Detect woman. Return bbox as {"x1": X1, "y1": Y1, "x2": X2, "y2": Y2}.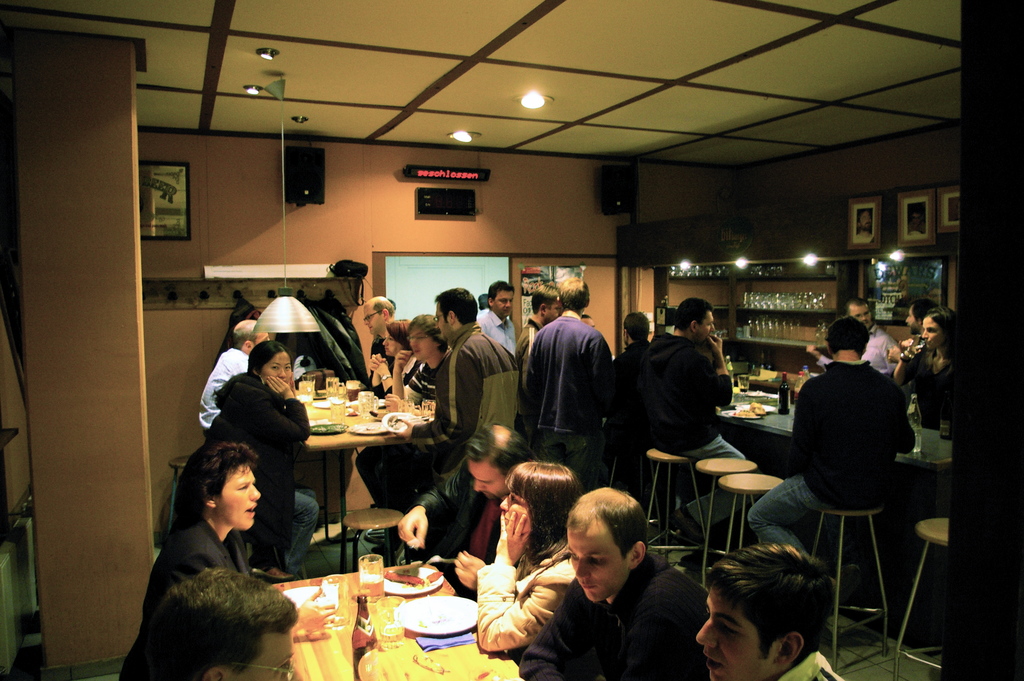
{"x1": 472, "y1": 451, "x2": 582, "y2": 659}.
